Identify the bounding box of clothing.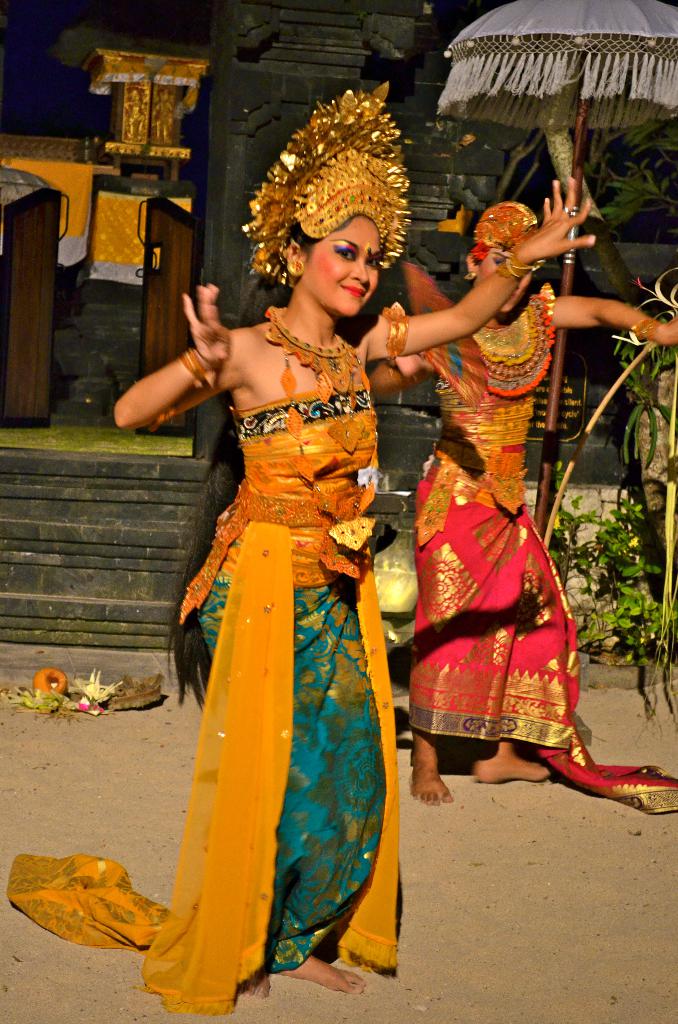
box=[140, 256, 410, 954].
